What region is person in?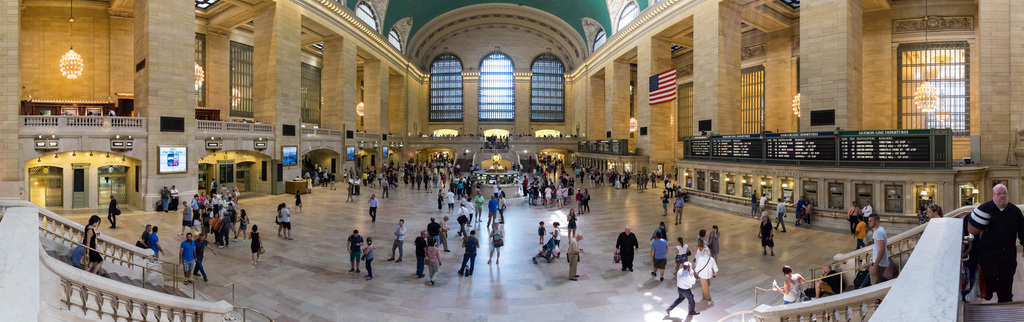
[140, 227, 152, 249].
